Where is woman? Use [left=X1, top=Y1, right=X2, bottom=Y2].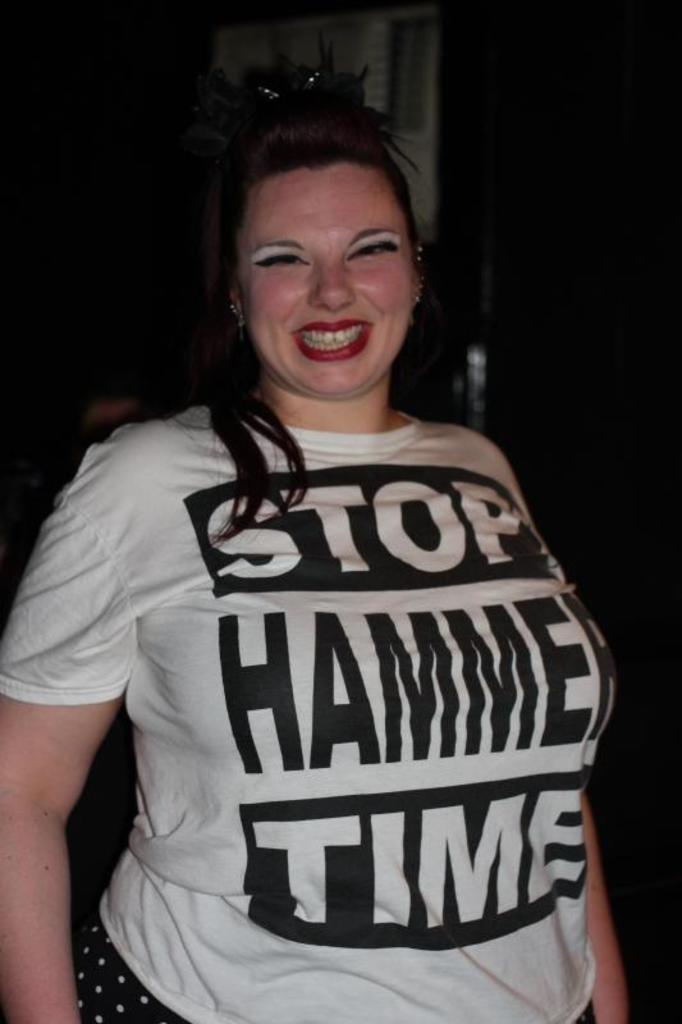
[left=29, top=36, right=630, bottom=1023].
